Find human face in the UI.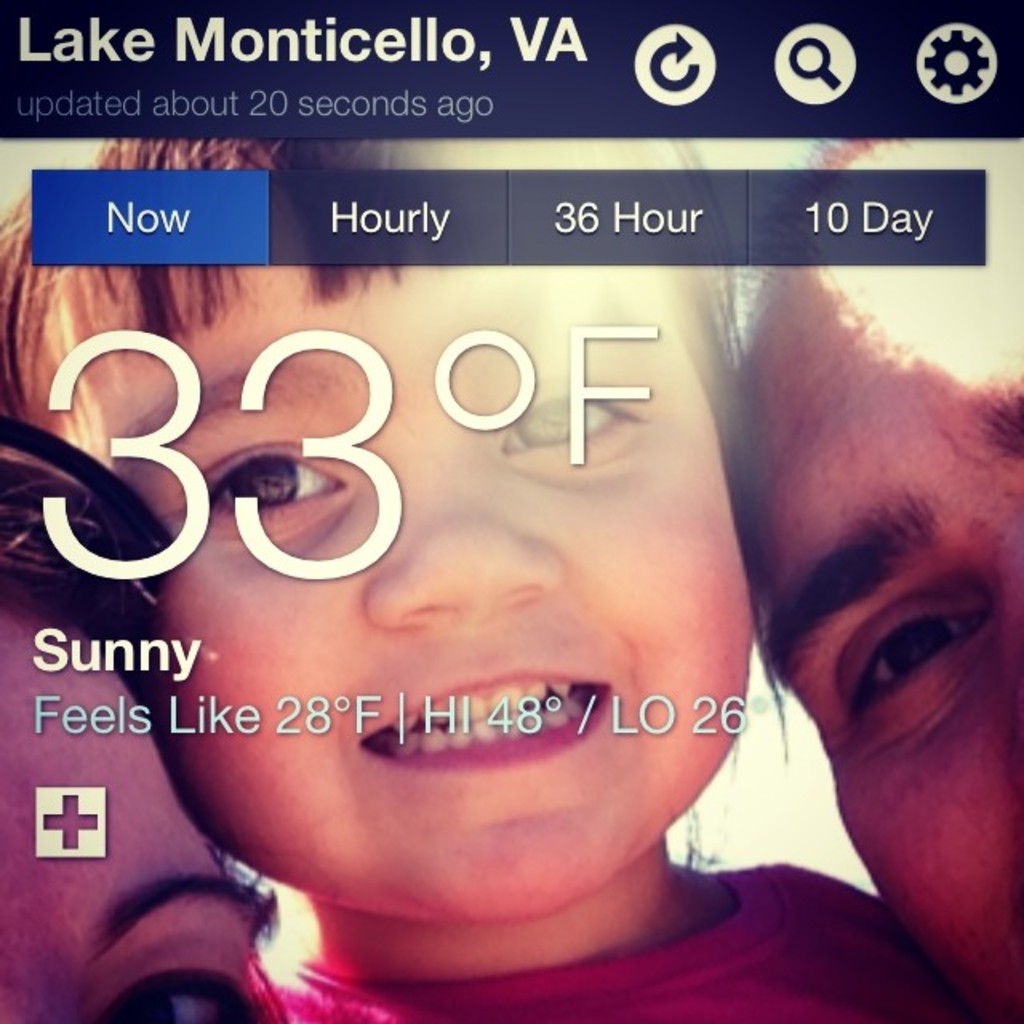
UI element at locate(741, 158, 1022, 1022).
